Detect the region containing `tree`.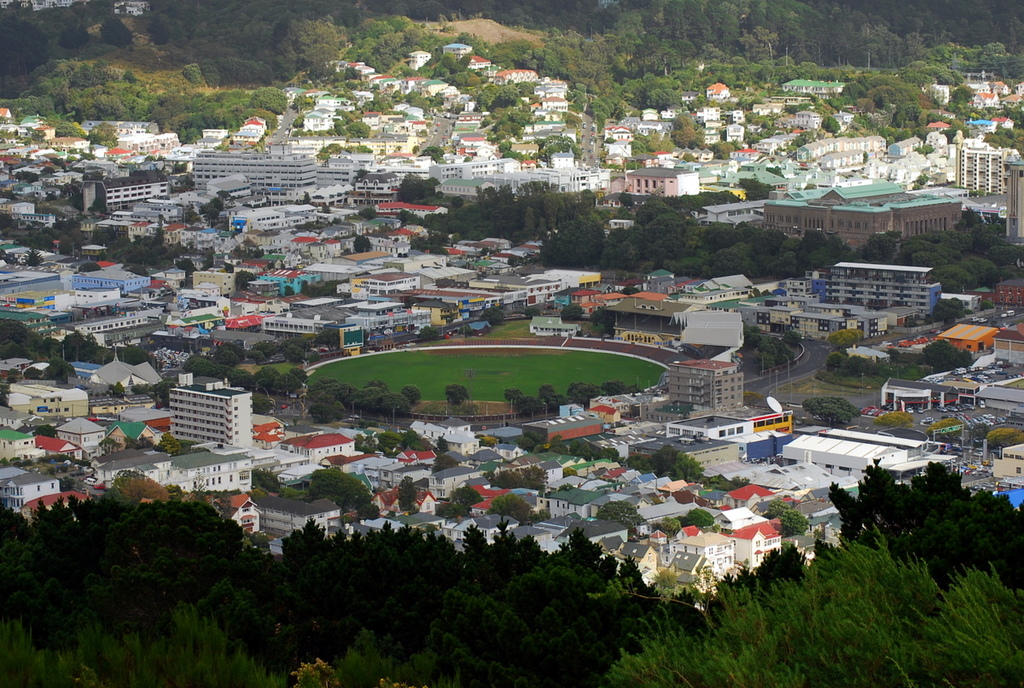
x1=525, y1=307, x2=538, y2=318.
